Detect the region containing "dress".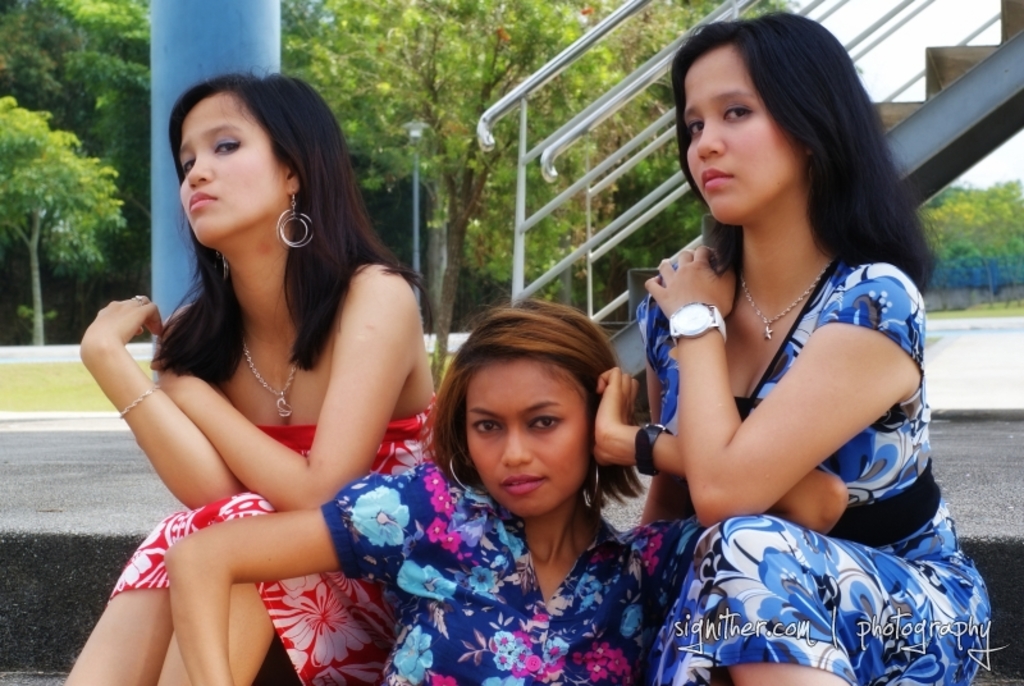
pyautogui.locateOnScreen(323, 465, 648, 685).
